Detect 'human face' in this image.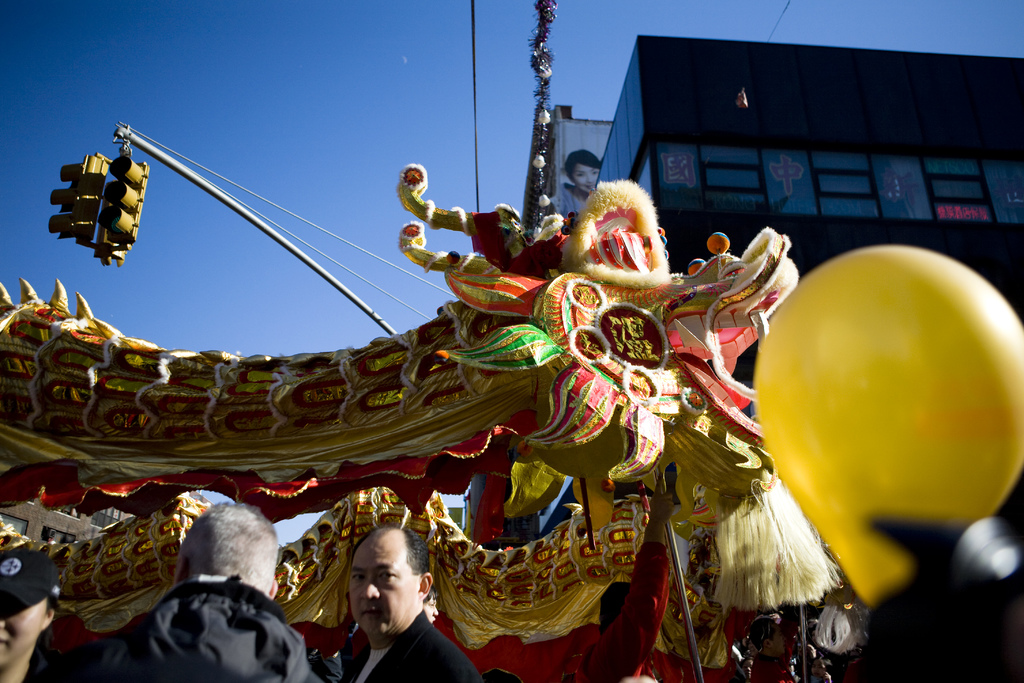
Detection: bbox=[812, 656, 828, 679].
